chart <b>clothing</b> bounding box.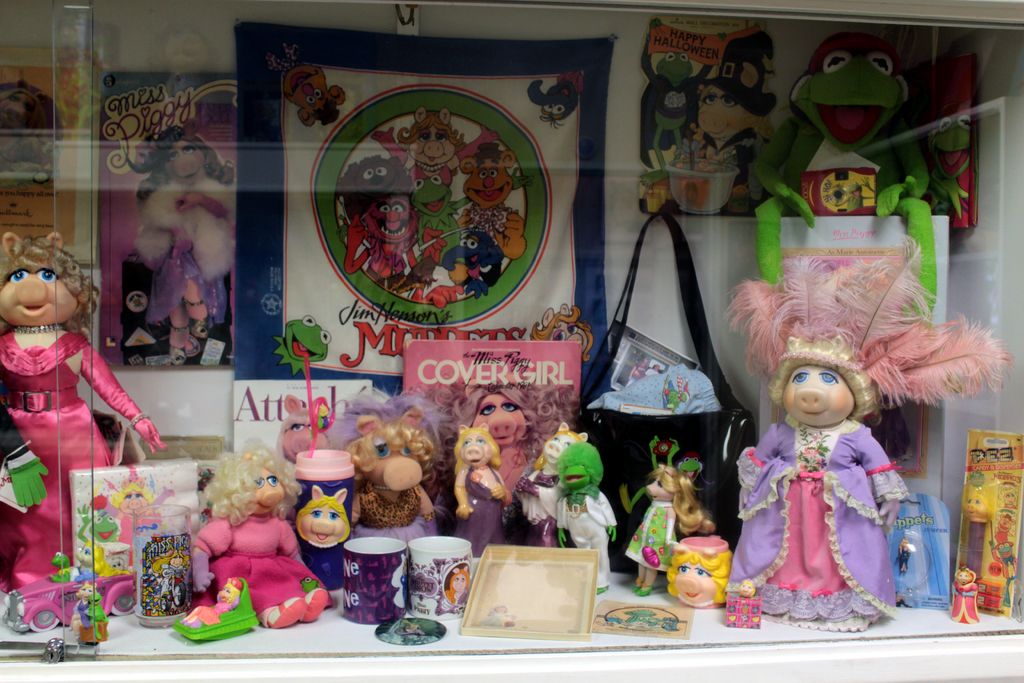
Charted: select_region(698, 126, 771, 190).
